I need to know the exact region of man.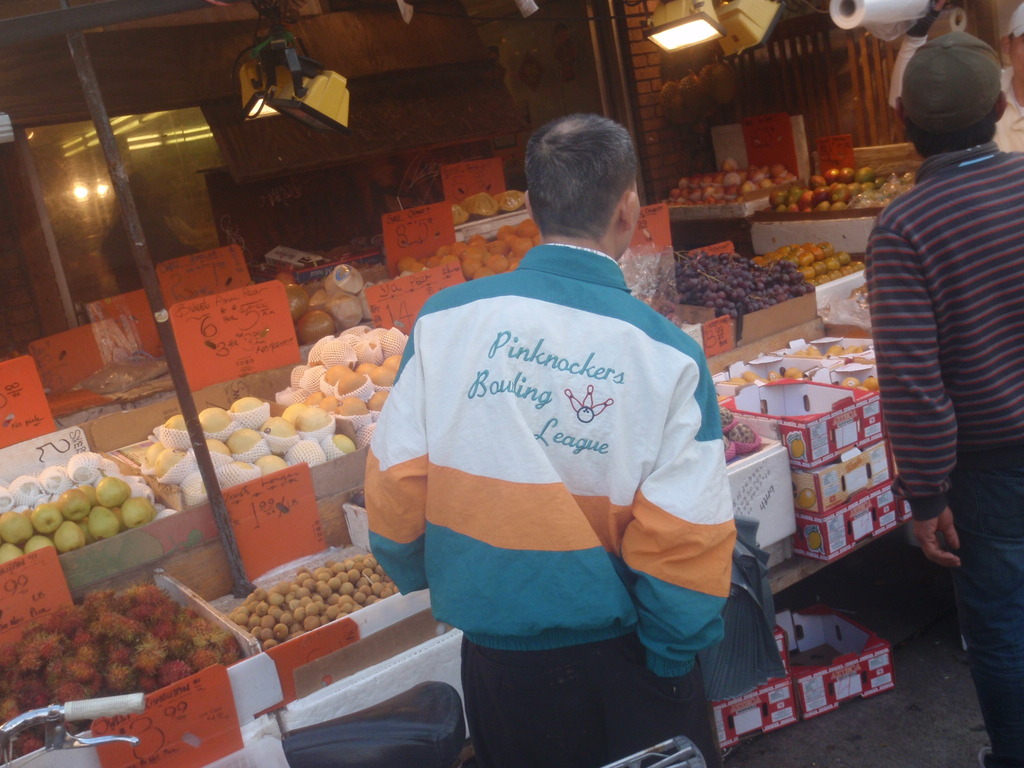
Region: (left=376, top=124, right=739, bottom=743).
